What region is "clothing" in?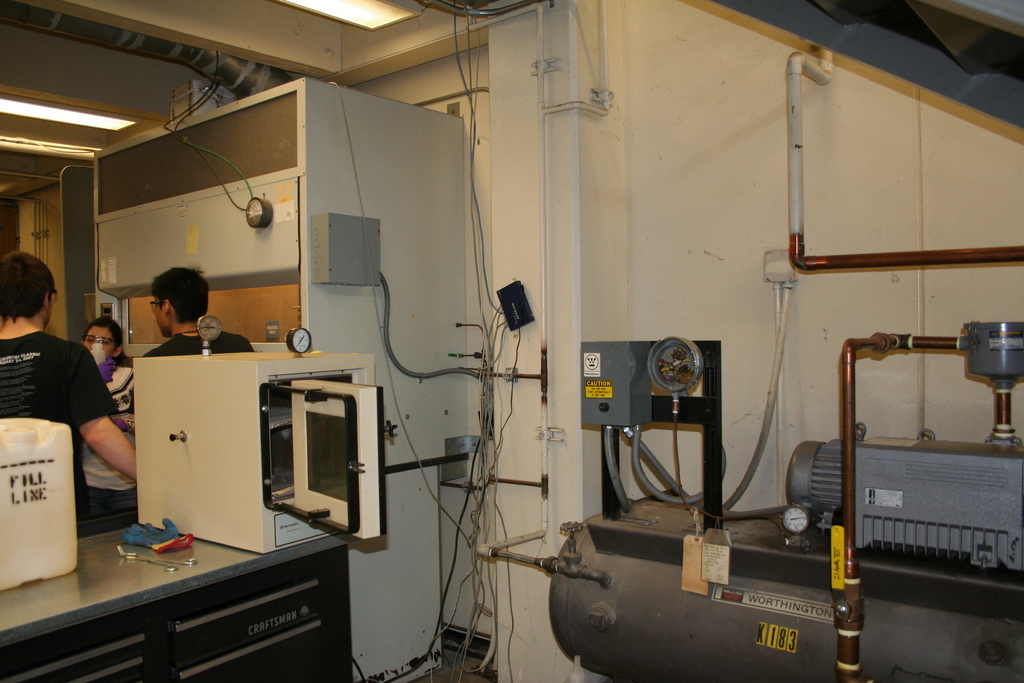
bbox=[83, 355, 145, 524].
